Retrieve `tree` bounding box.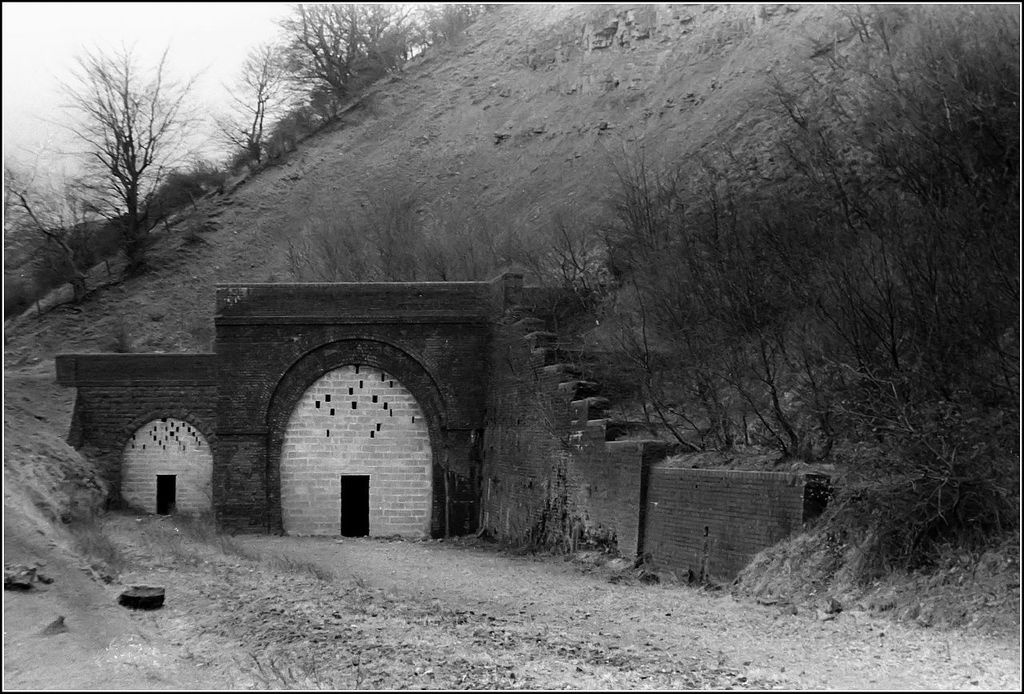
Bounding box: 13,38,217,288.
